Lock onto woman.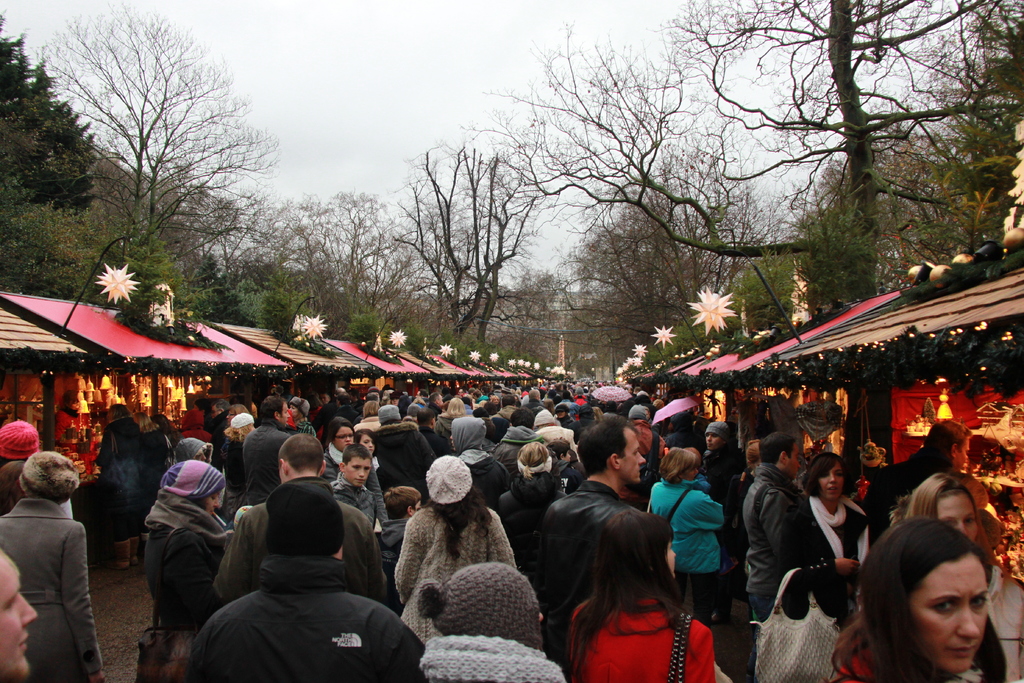
Locked: rect(433, 395, 468, 438).
